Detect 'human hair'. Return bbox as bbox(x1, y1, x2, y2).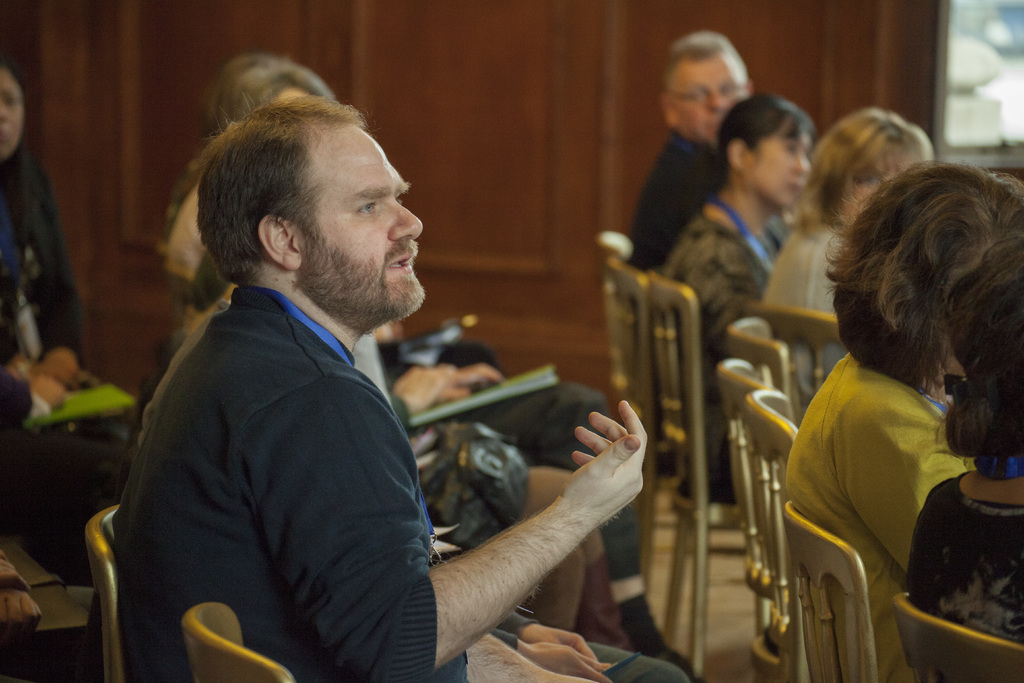
bbox(207, 52, 333, 131).
